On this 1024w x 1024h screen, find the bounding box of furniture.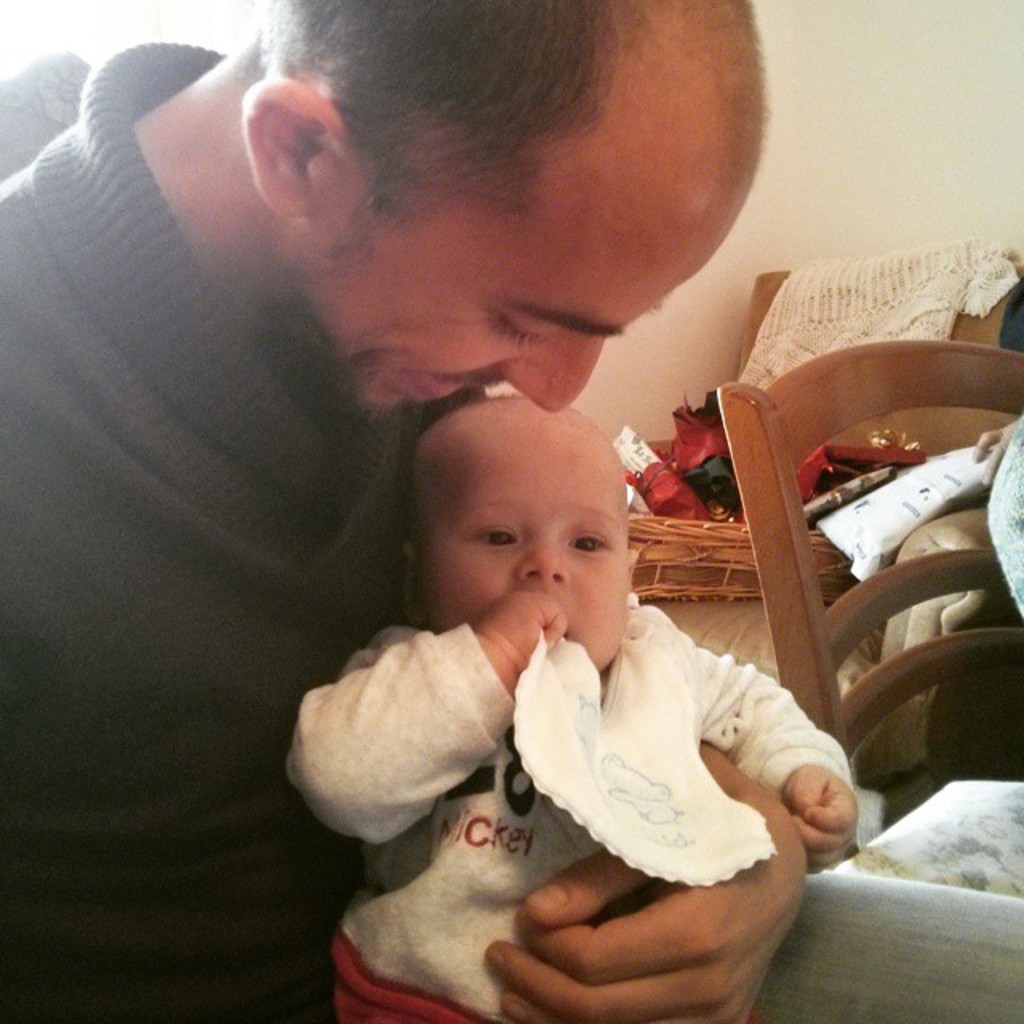
Bounding box: Rect(712, 338, 1022, 773).
